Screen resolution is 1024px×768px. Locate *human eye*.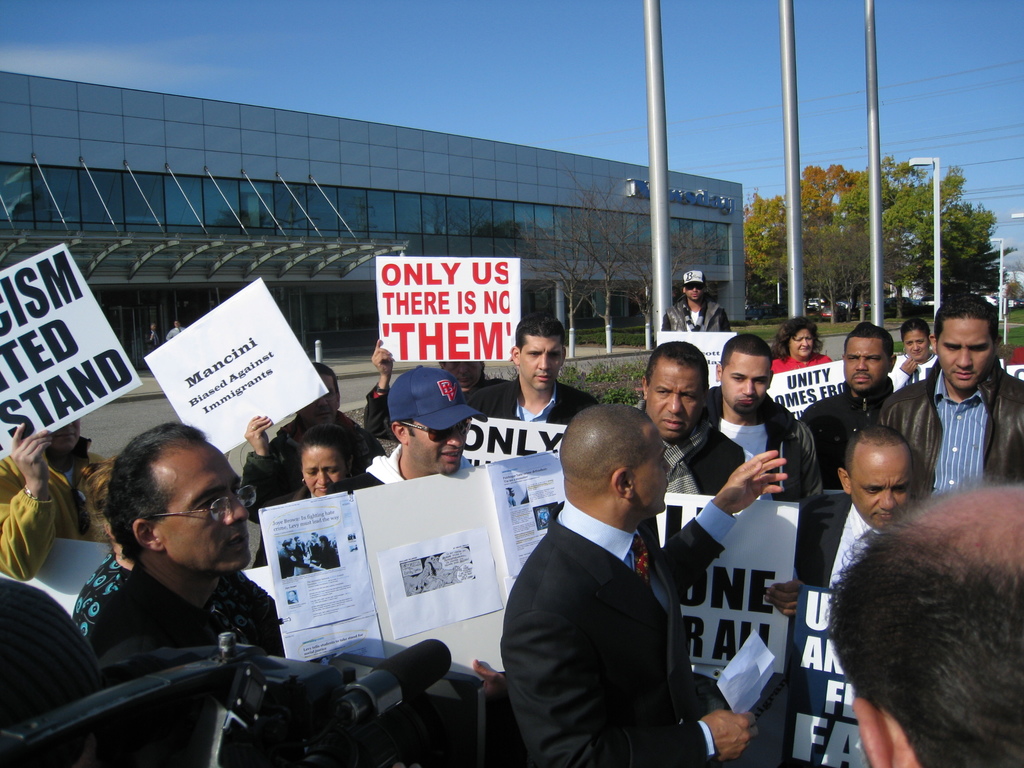
select_region(865, 484, 882, 494).
